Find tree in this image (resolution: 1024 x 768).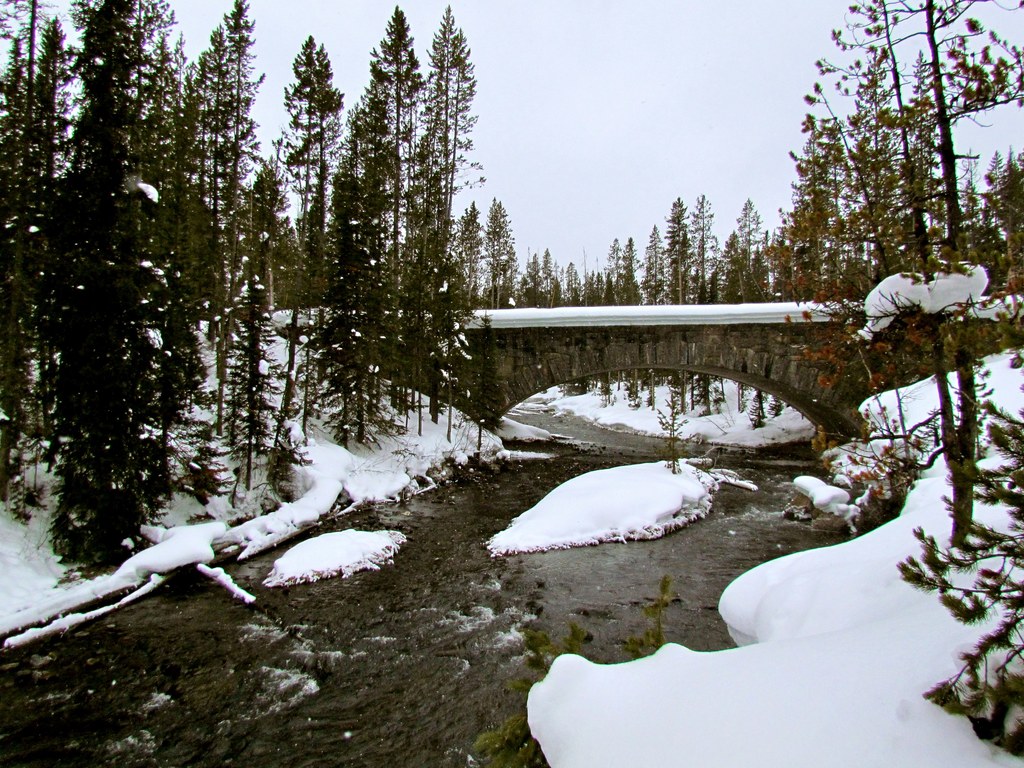
pyautogui.locateOnScreen(561, 259, 588, 396).
